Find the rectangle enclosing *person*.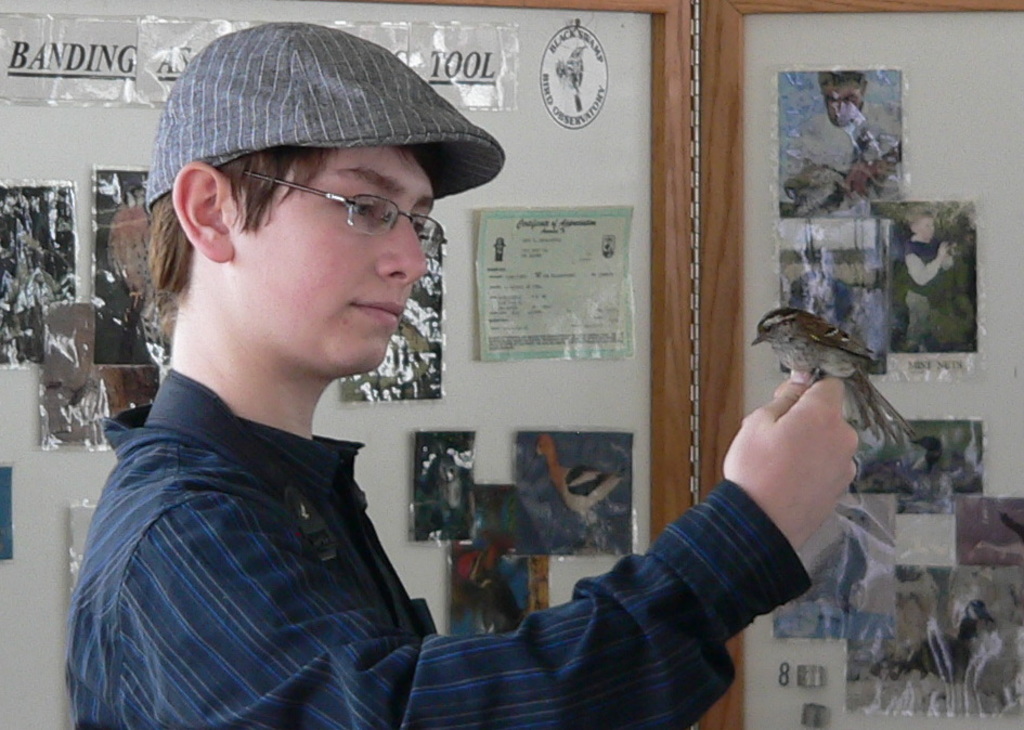
pyautogui.locateOnScreen(844, 275, 899, 354).
